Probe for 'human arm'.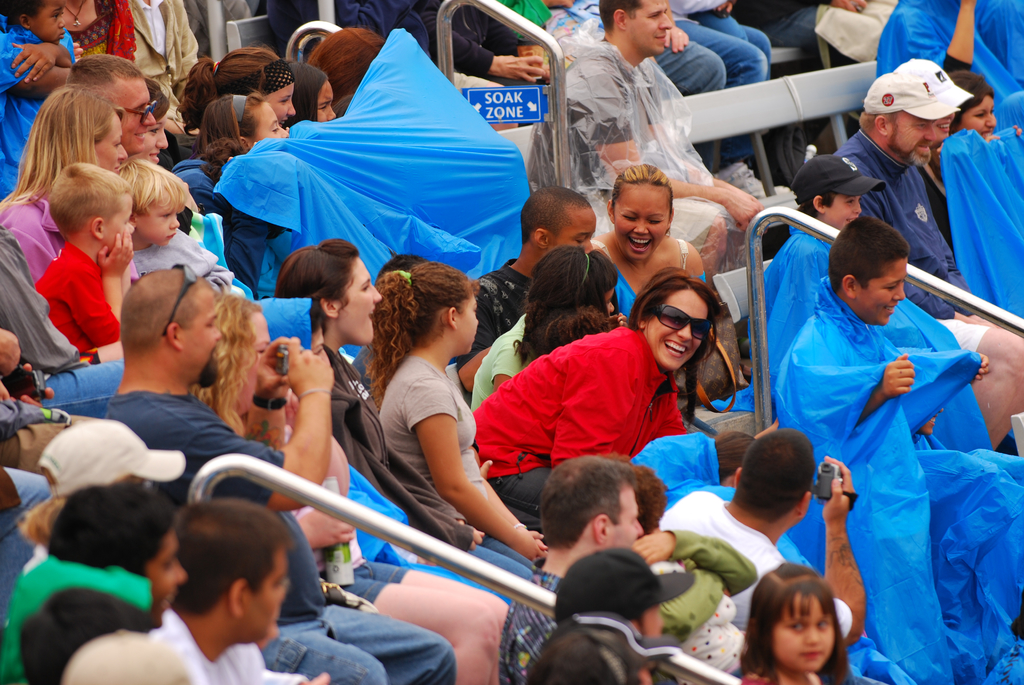
Probe result: (573,63,769,230).
